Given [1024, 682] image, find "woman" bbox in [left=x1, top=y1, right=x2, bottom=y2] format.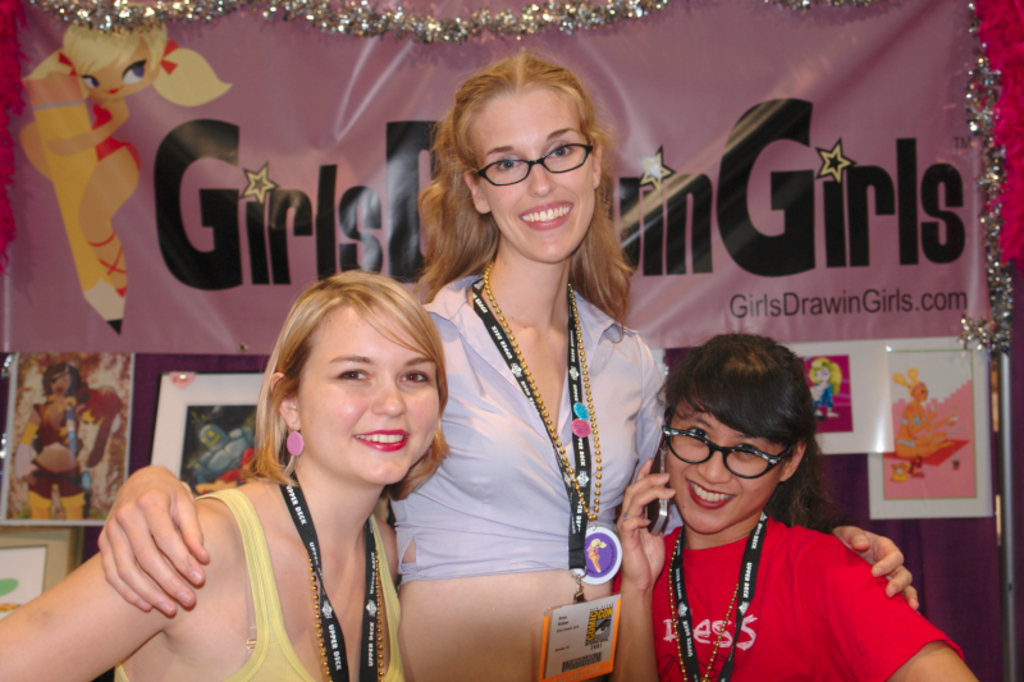
[left=97, top=47, right=919, bottom=679].
